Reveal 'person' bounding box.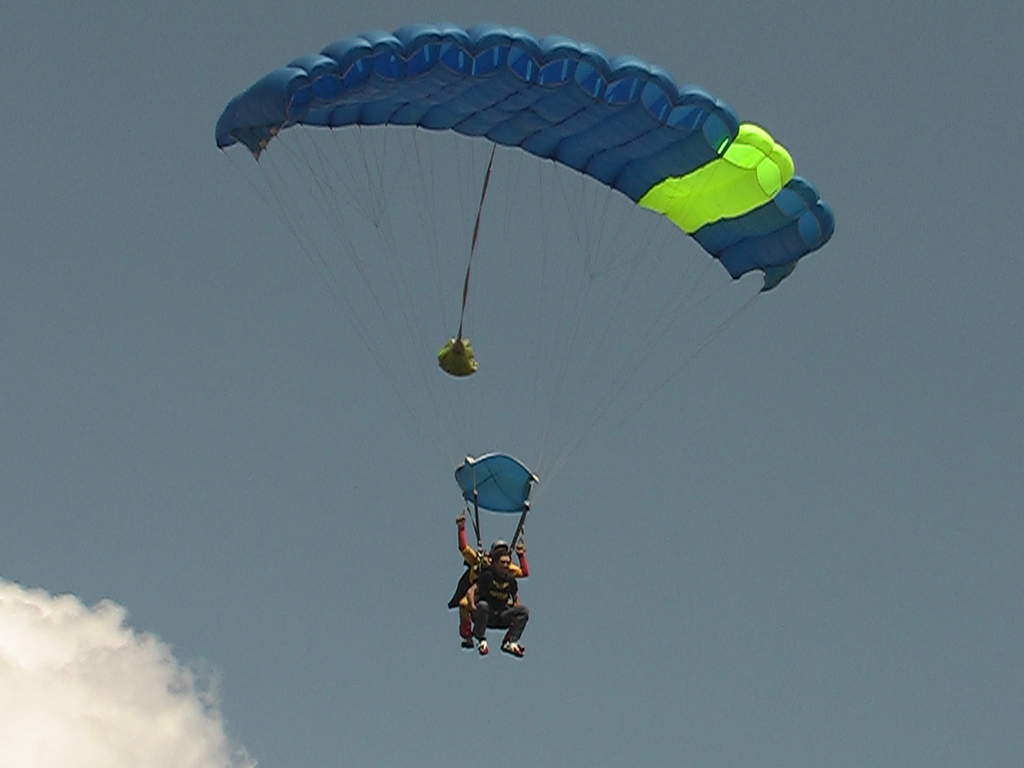
Revealed: (470,547,534,662).
